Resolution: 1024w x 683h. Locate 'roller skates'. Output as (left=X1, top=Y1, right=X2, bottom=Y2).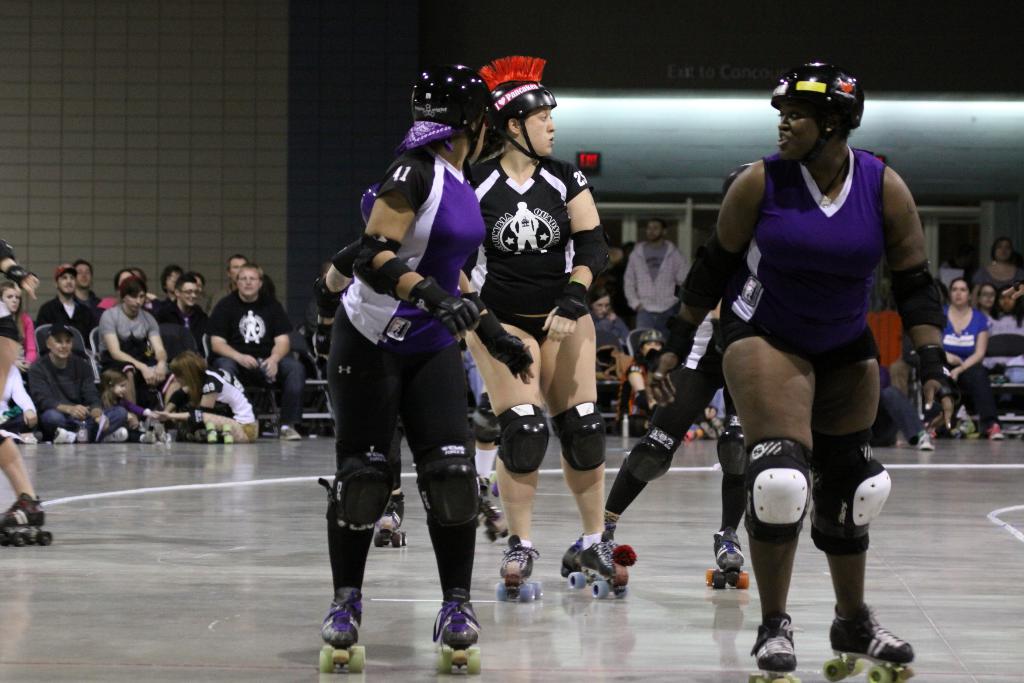
(left=559, top=538, right=614, bottom=577).
